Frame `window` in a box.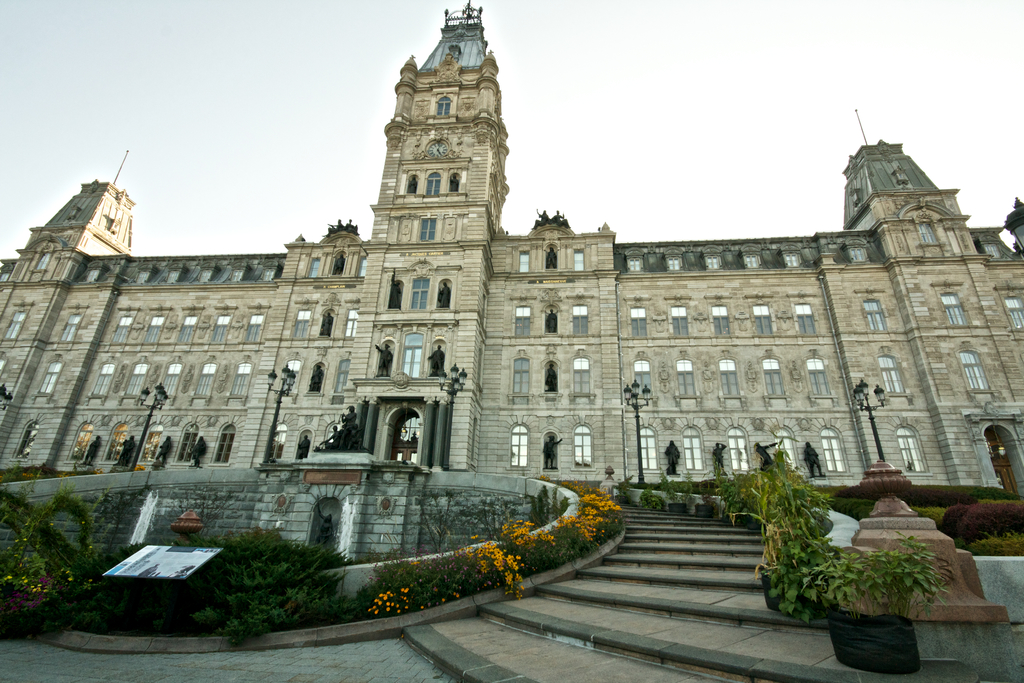
select_region(803, 353, 834, 403).
